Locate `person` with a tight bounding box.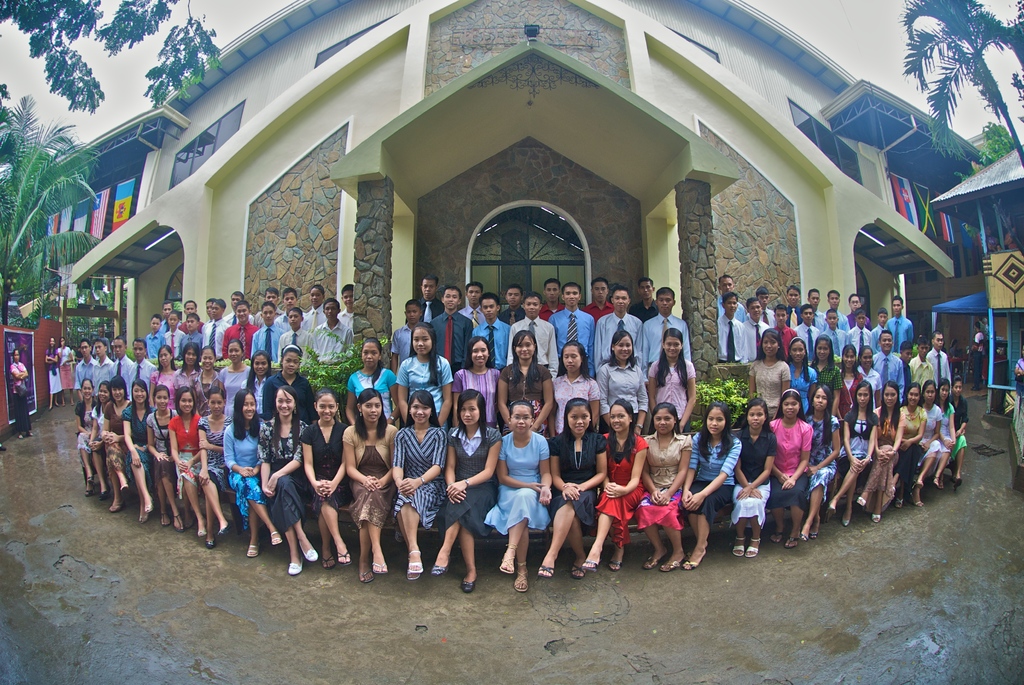
347:336:397:425.
